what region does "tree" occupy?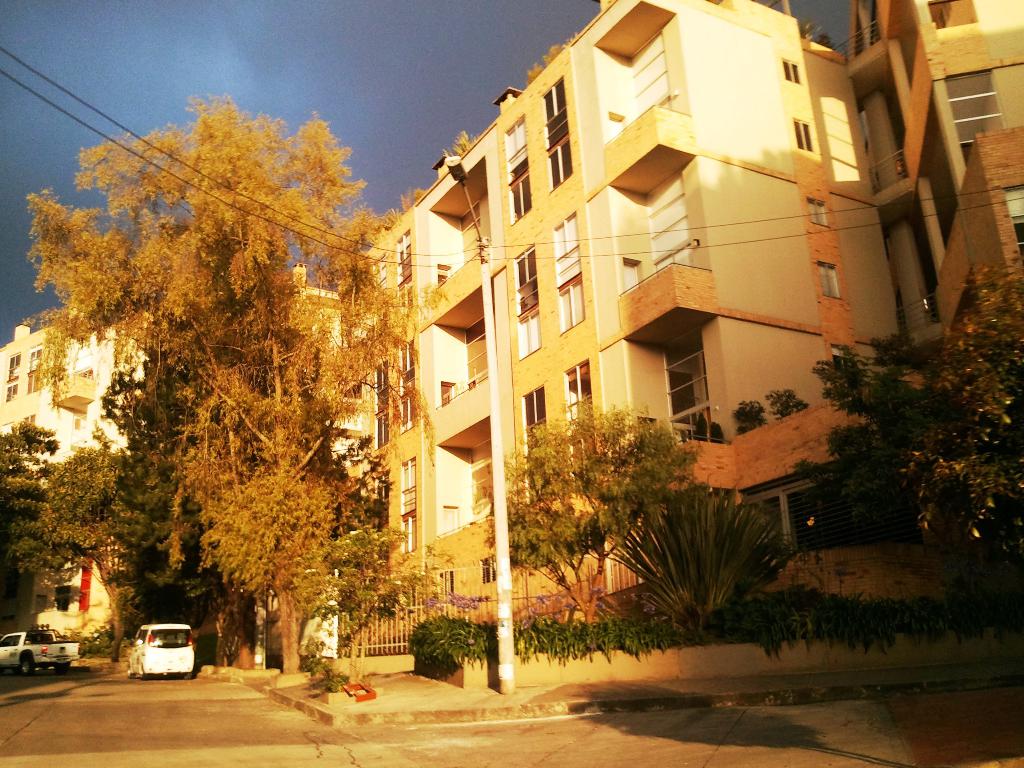
0/423/87/607.
